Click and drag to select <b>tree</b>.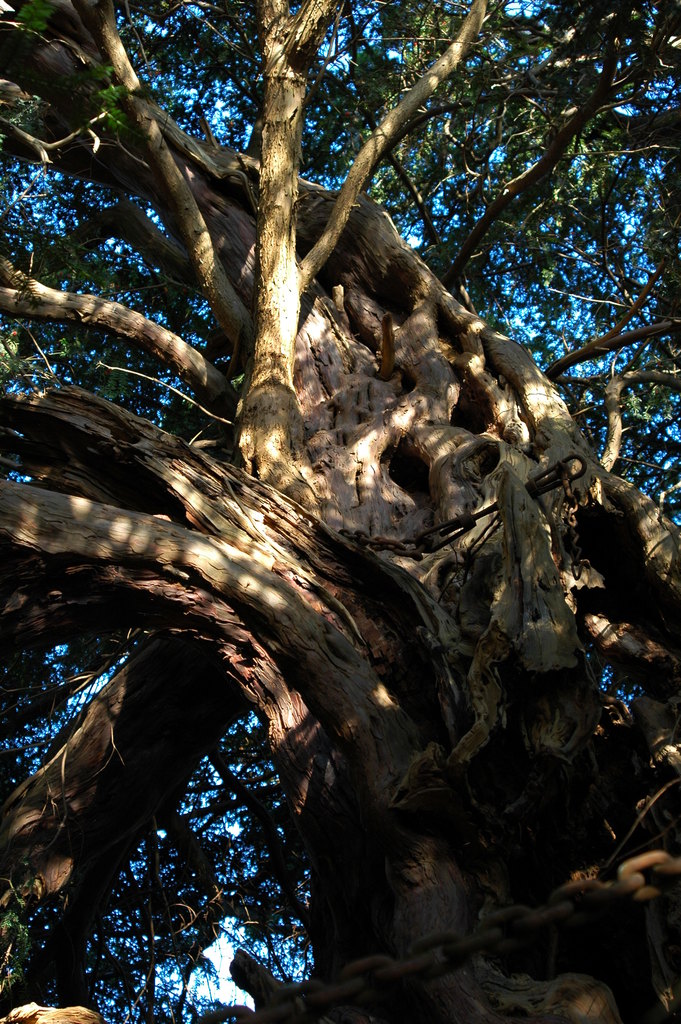
Selection: 0/0/680/1023.
